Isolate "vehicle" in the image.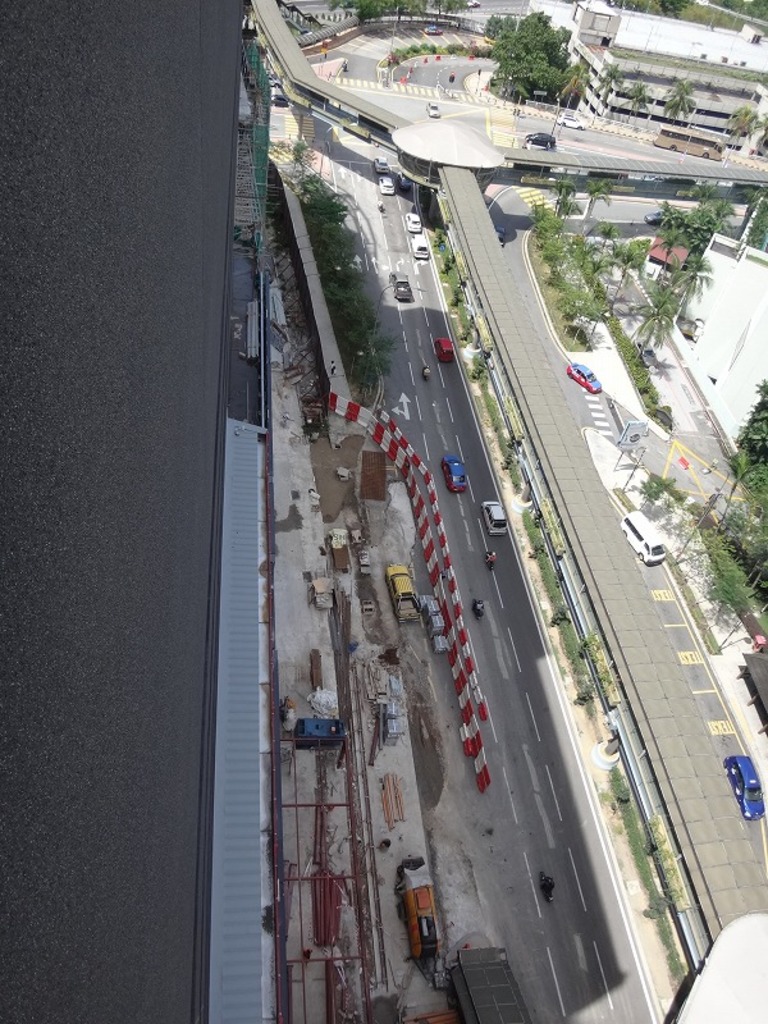
Isolated region: <box>407,210,422,232</box>.
